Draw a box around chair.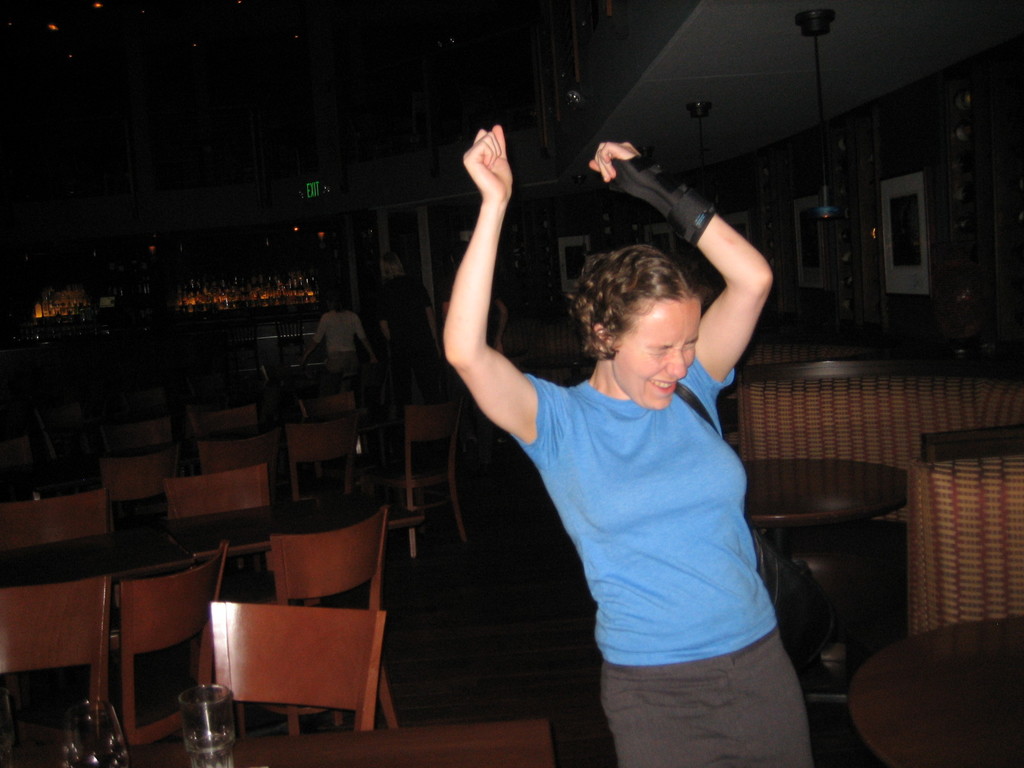
Rect(375, 392, 468, 555).
